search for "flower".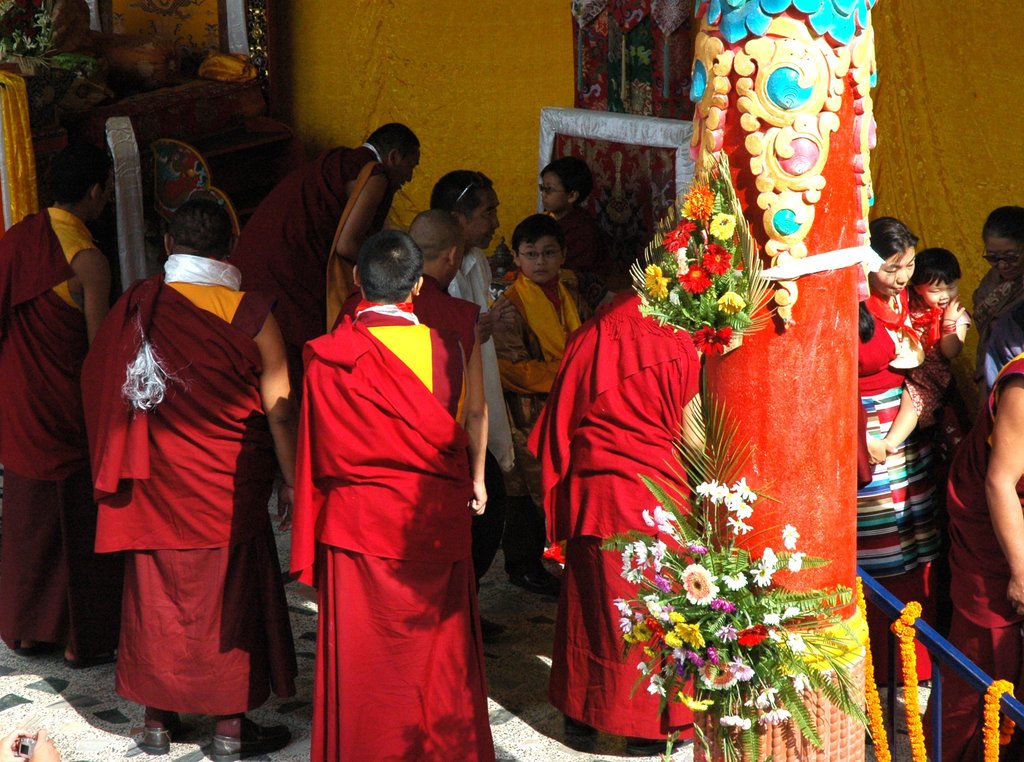
Found at <bbox>610, 597, 634, 611</bbox>.
